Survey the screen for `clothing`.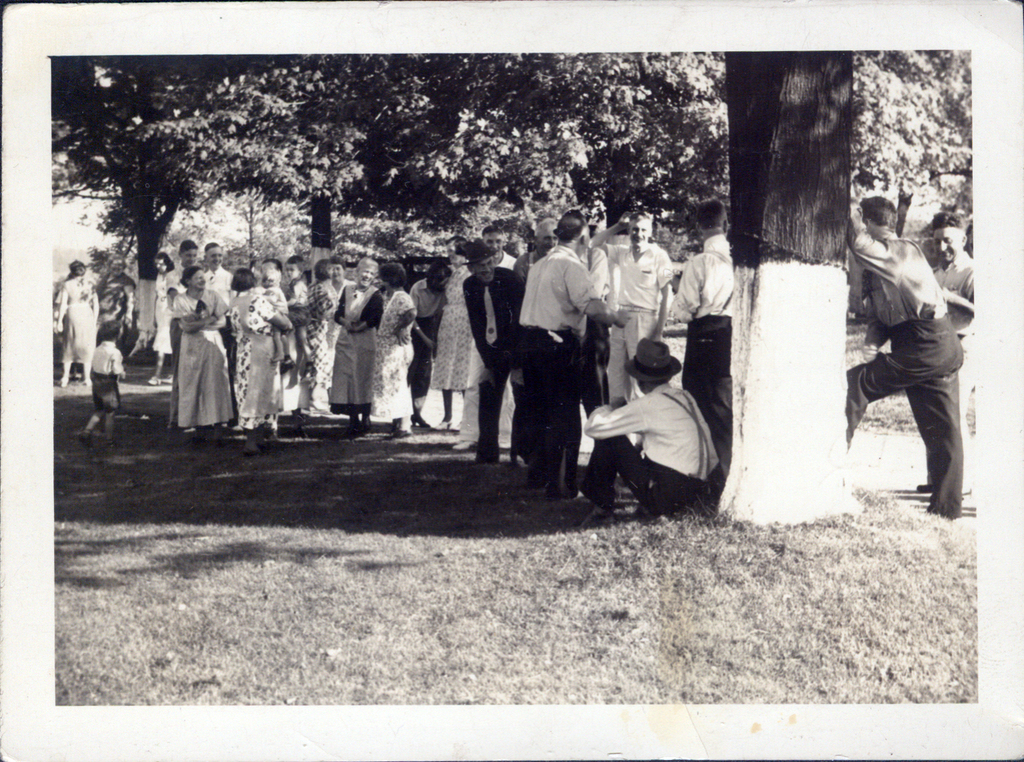
Survey found: (299, 273, 338, 414).
